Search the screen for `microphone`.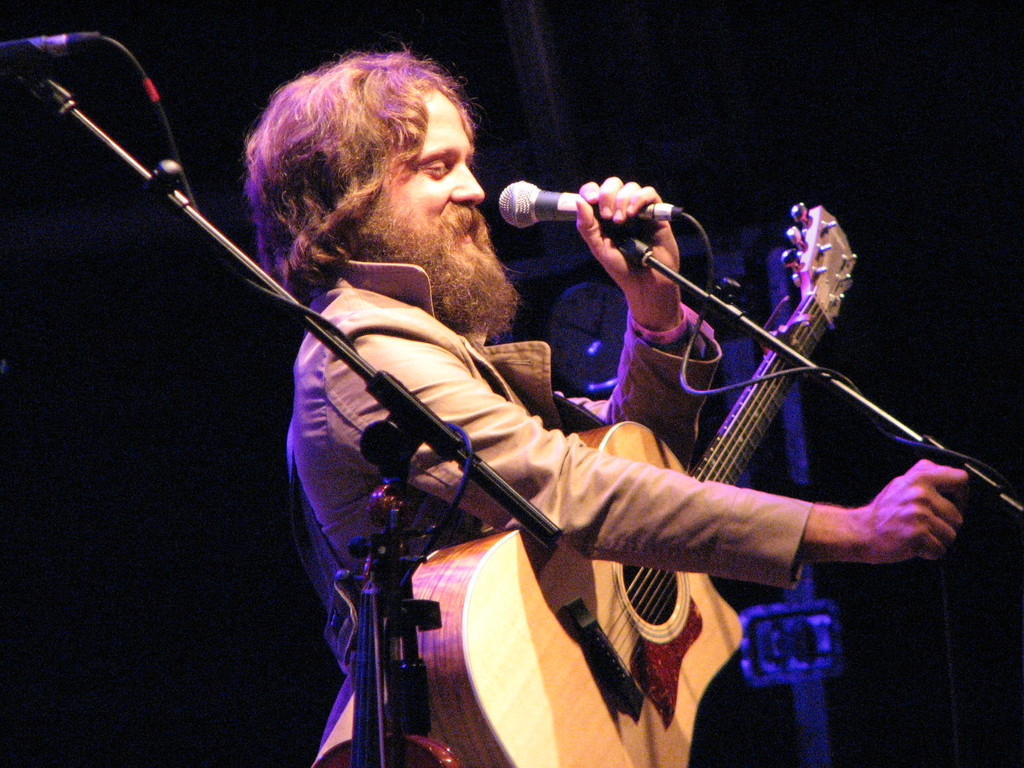
Found at <bbox>500, 179, 681, 228</bbox>.
